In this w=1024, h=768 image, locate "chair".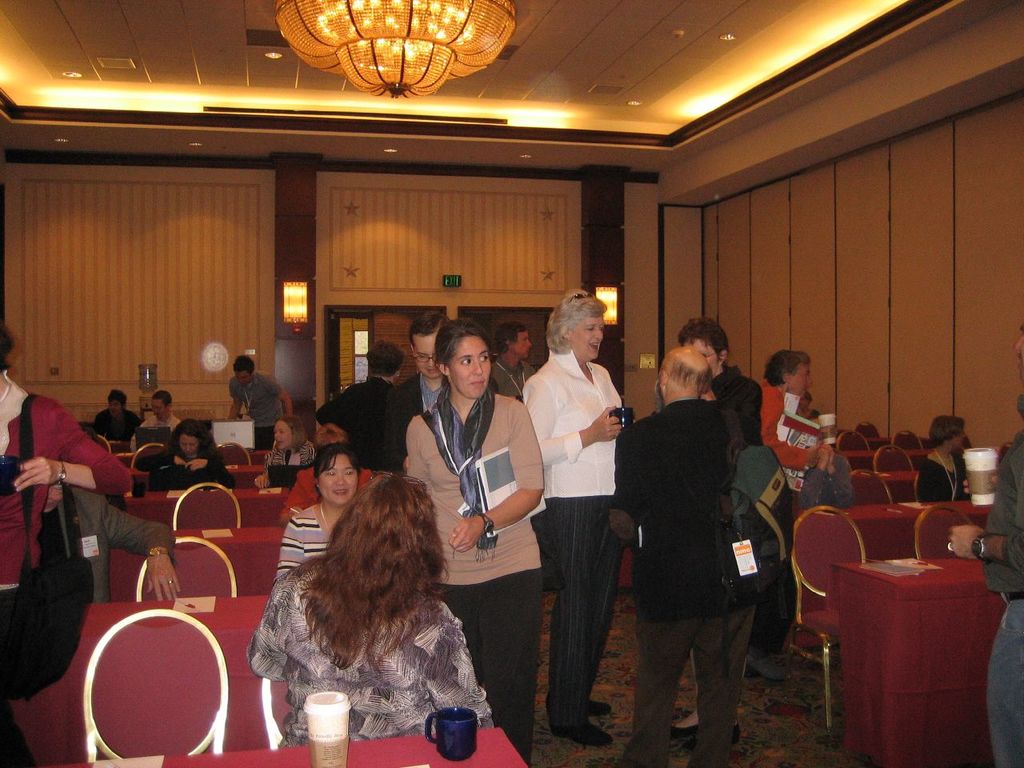
Bounding box: [left=909, top=501, right=975, bottom=559].
